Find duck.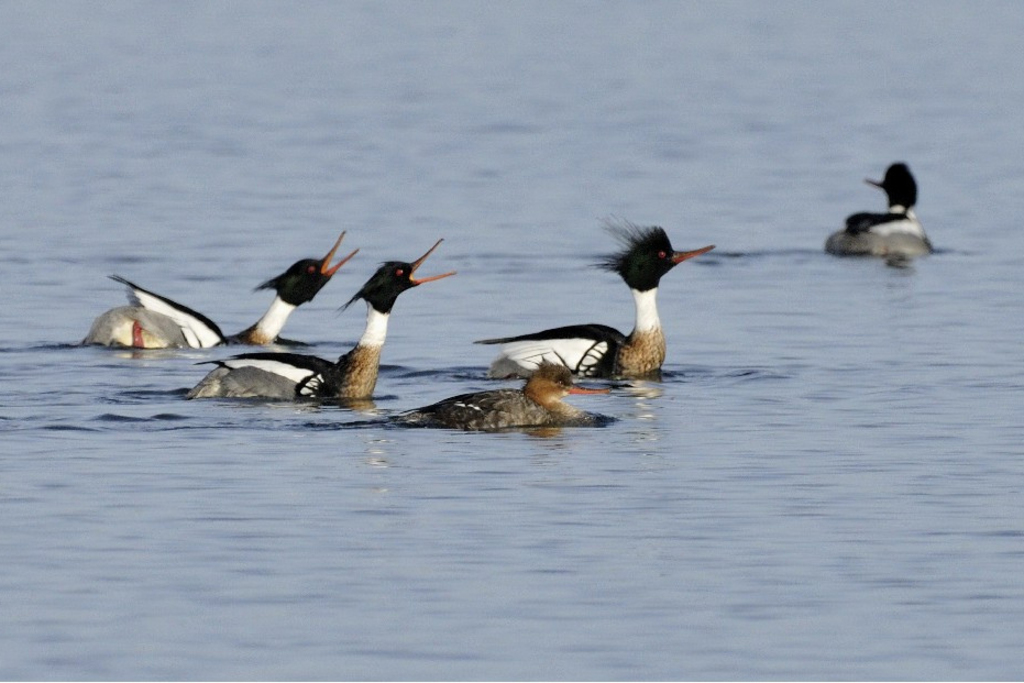
472:225:715:386.
